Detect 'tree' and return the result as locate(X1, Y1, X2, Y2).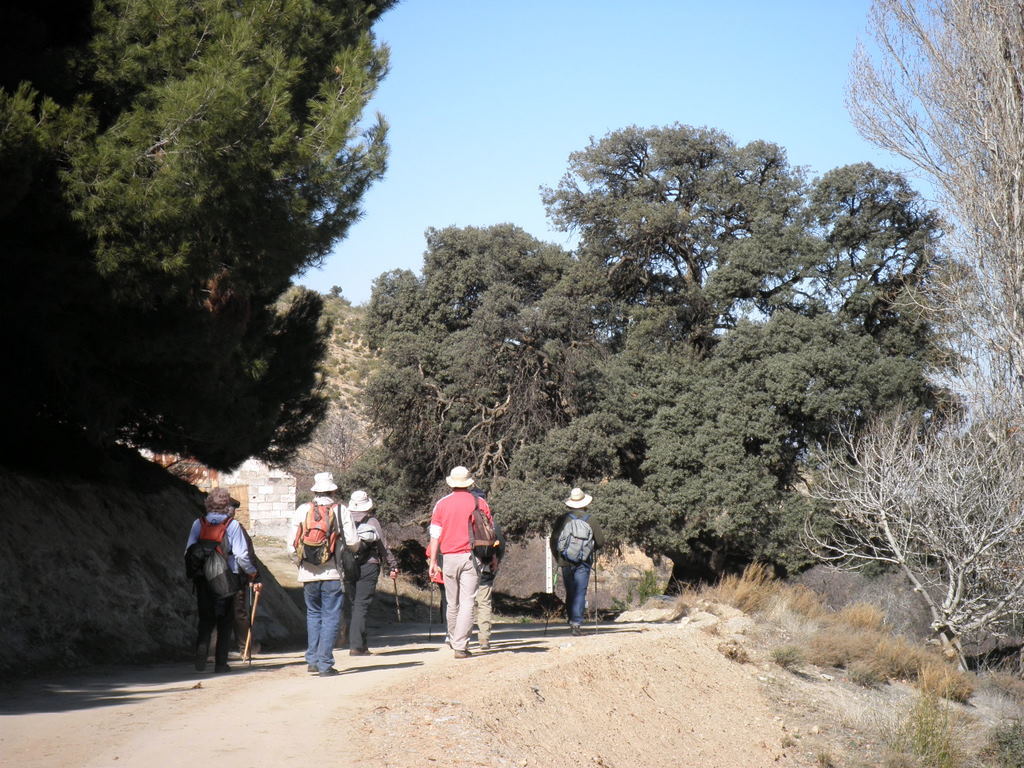
locate(0, 0, 390, 487).
